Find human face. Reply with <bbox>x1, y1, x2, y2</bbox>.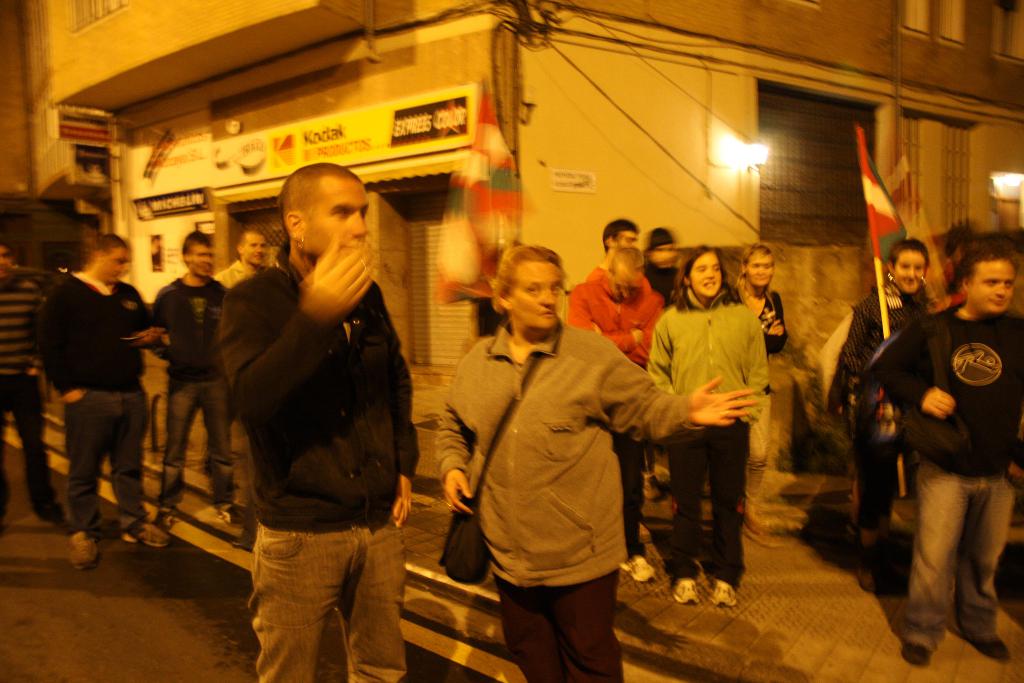
<bbox>187, 243, 212, 279</bbox>.
